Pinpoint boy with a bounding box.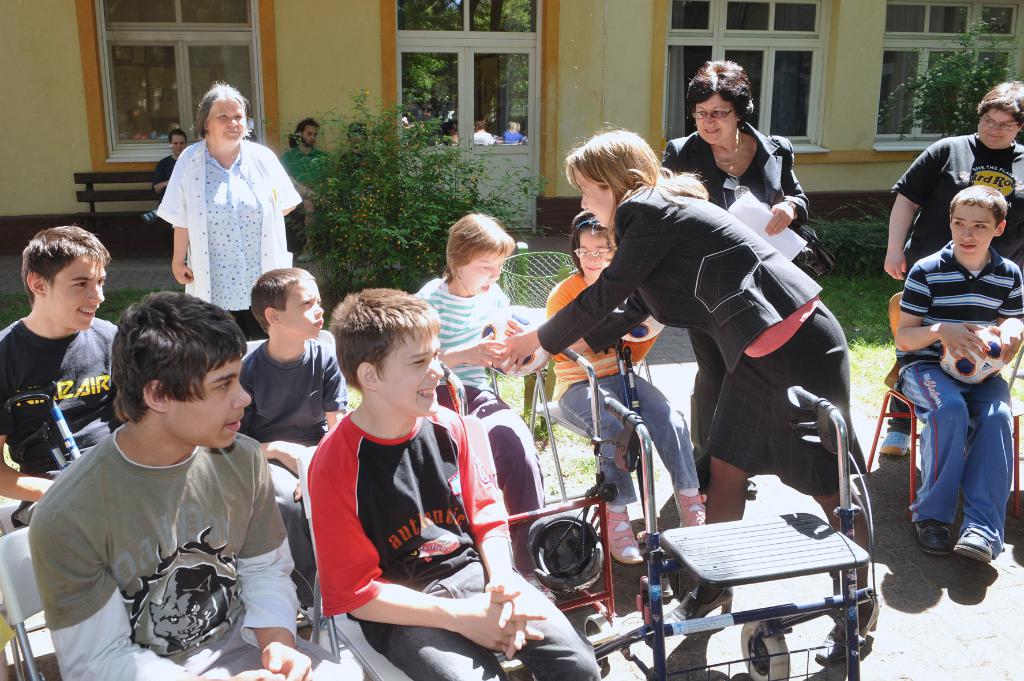
(left=304, top=286, right=600, bottom=680).
